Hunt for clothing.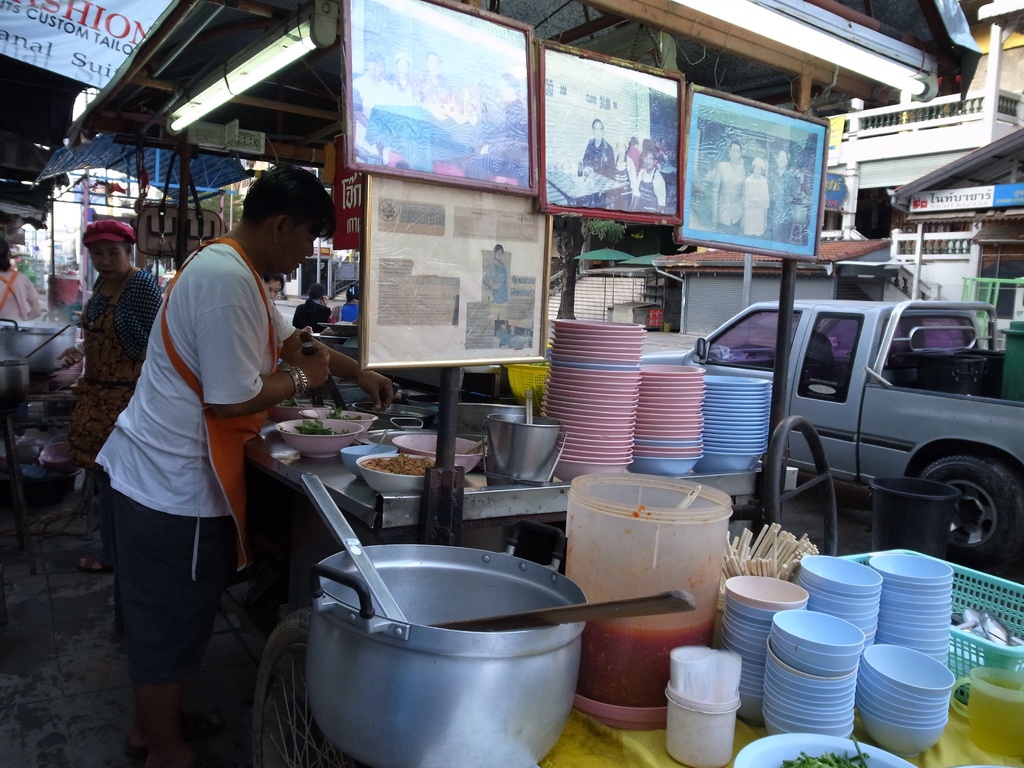
Hunted down at BBox(741, 164, 768, 240).
